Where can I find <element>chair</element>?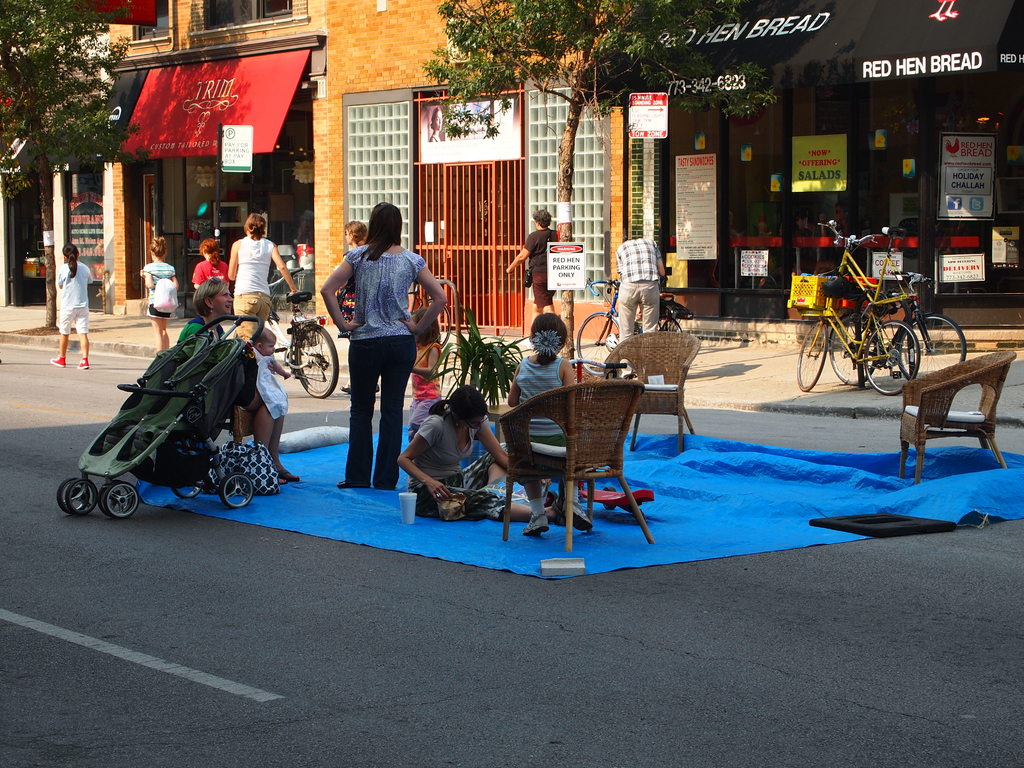
You can find it at [486, 365, 661, 545].
